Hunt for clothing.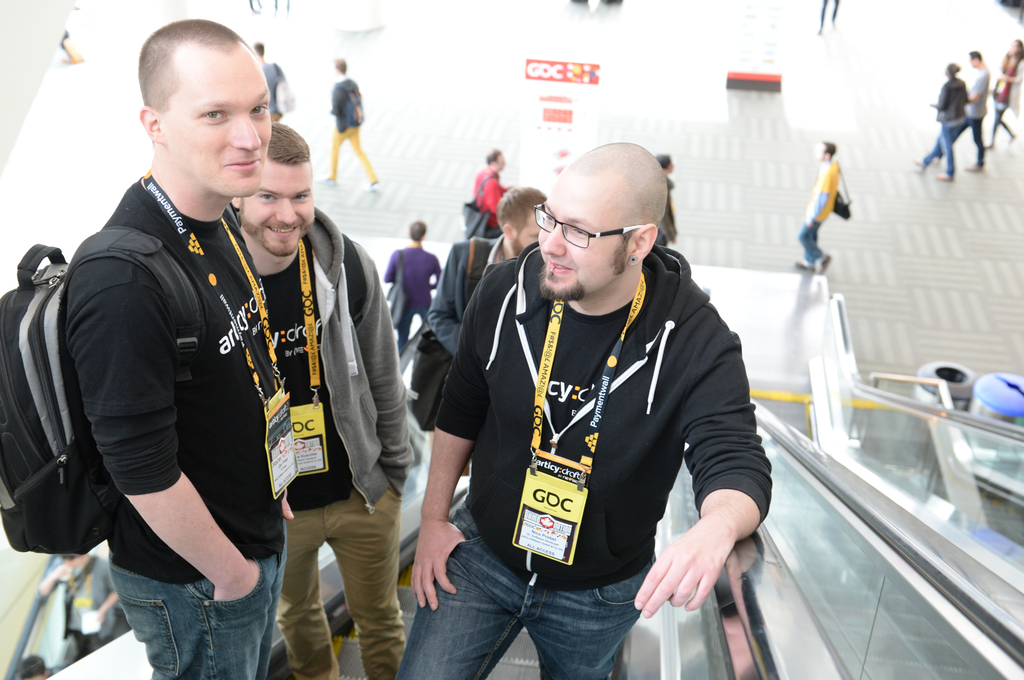
Hunted down at x1=947 y1=59 x2=991 y2=164.
